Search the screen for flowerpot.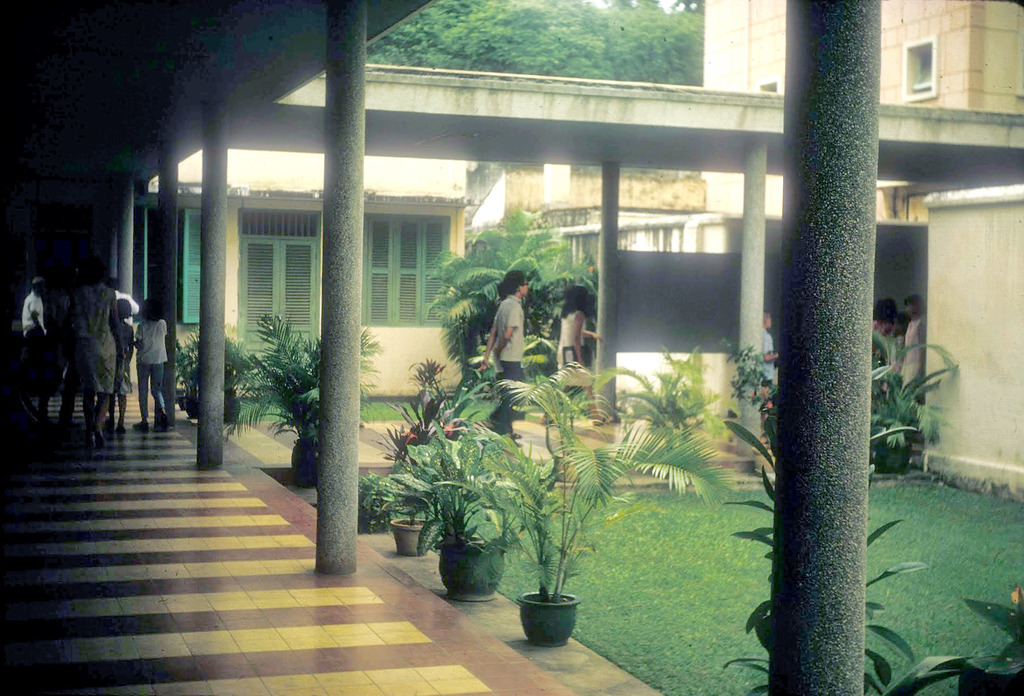
Found at 871:442:911:473.
